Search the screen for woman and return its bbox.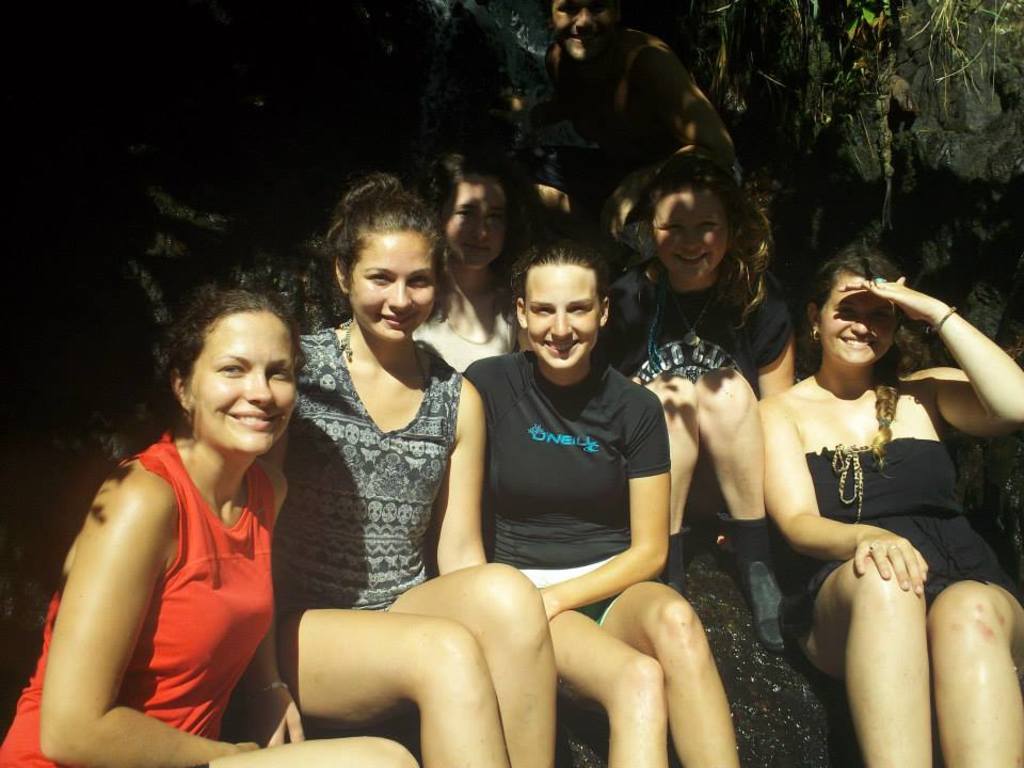
Found: (519,0,746,273).
